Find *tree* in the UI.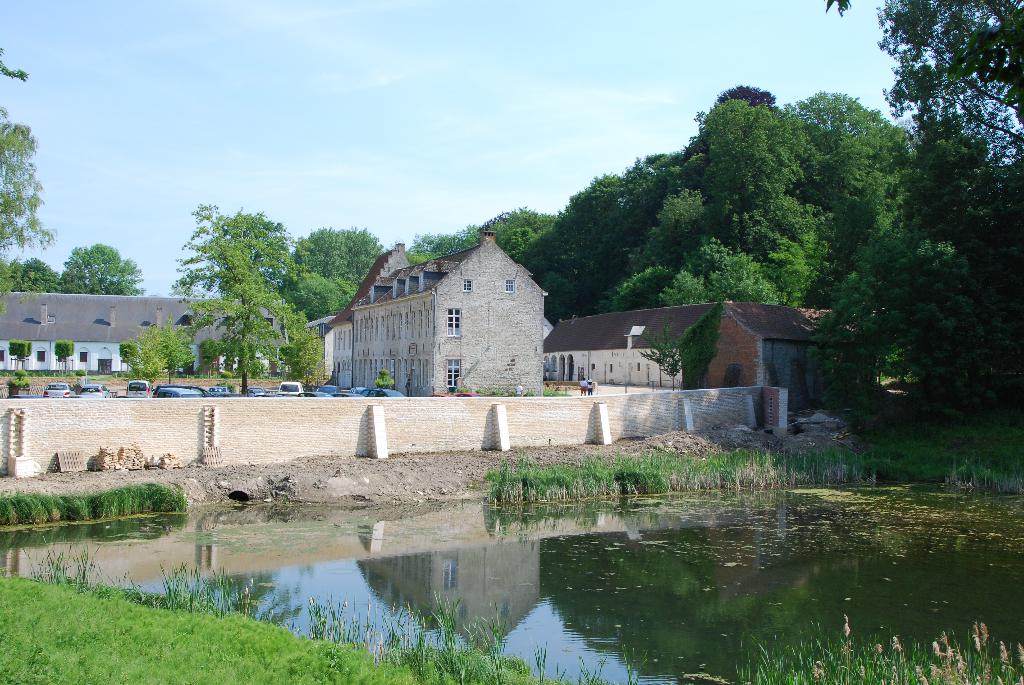
UI element at x1=59 y1=240 x2=147 y2=298.
